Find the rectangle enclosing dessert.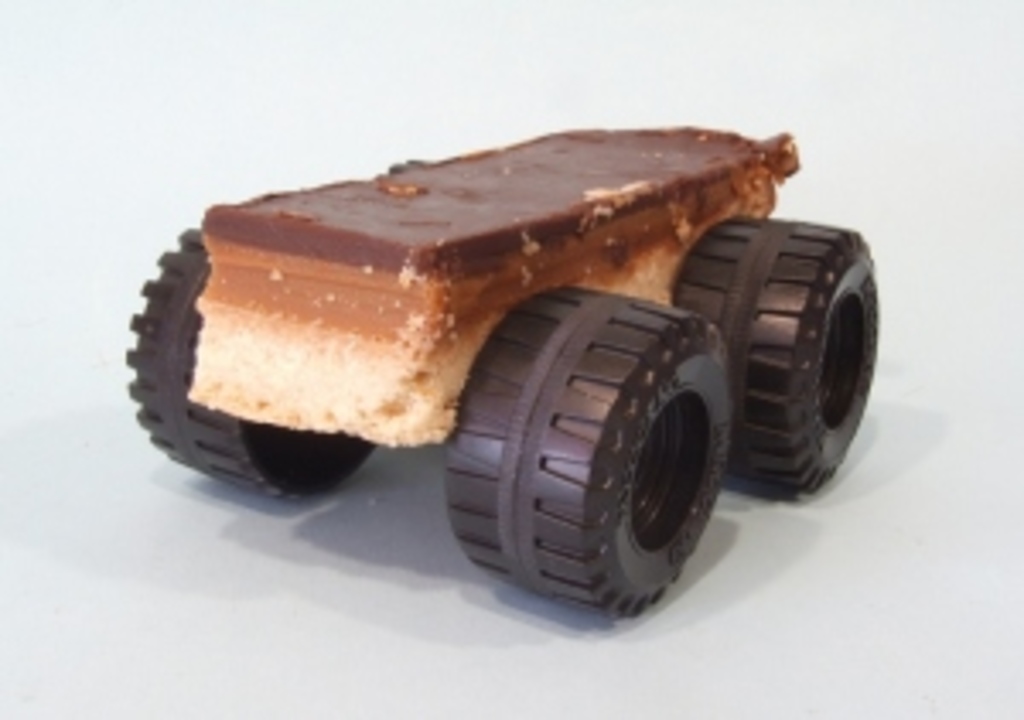
<region>188, 126, 799, 450</region>.
